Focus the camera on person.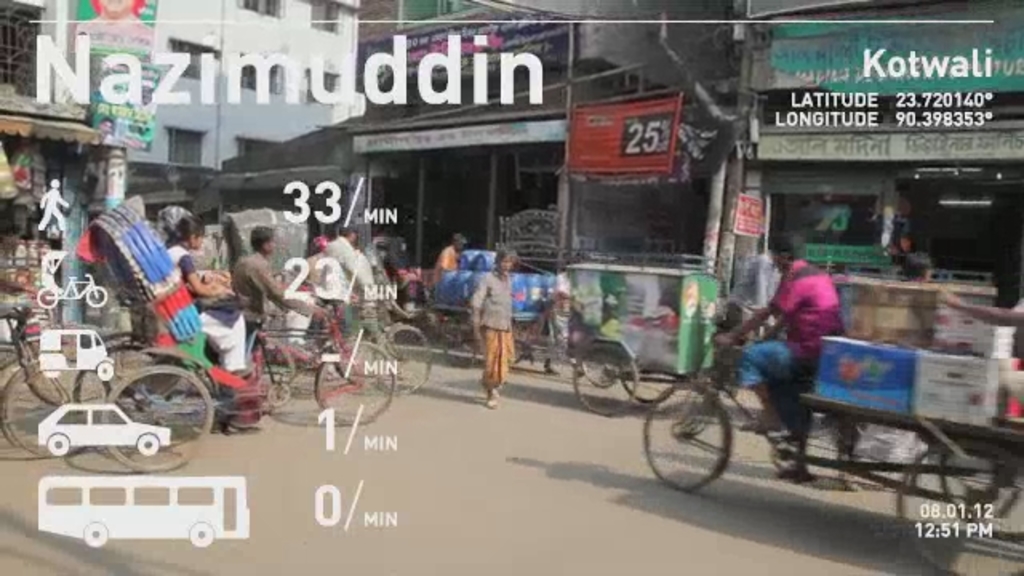
Focus region: <region>432, 232, 472, 283</region>.
